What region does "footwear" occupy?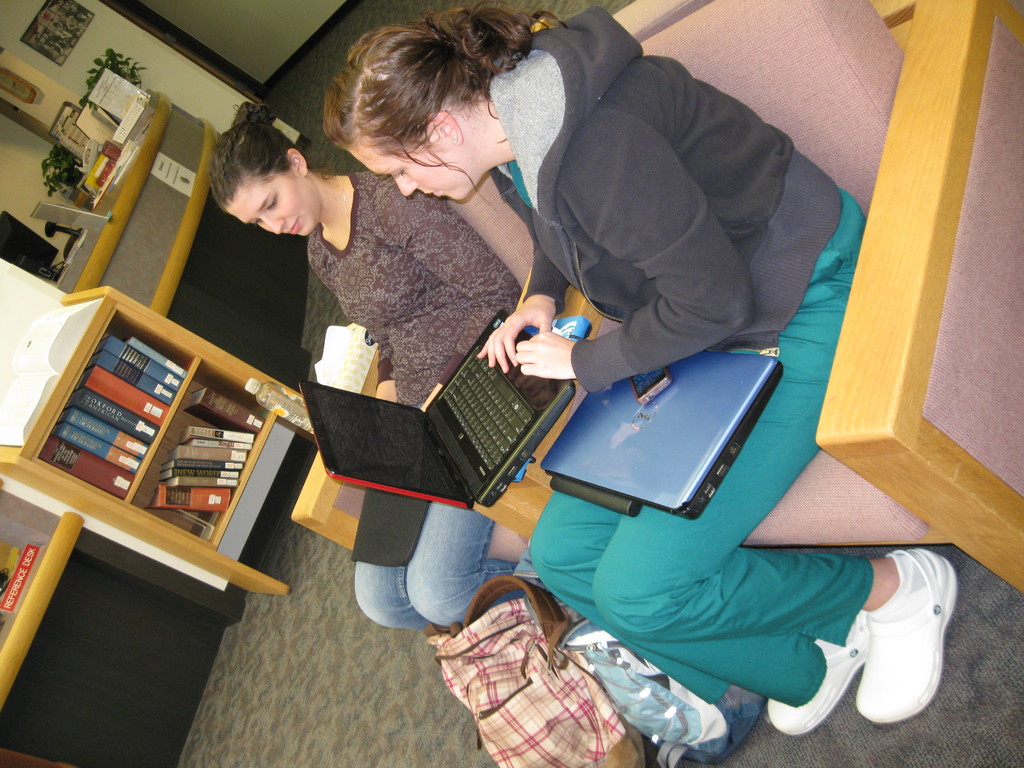
865:549:956:725.
